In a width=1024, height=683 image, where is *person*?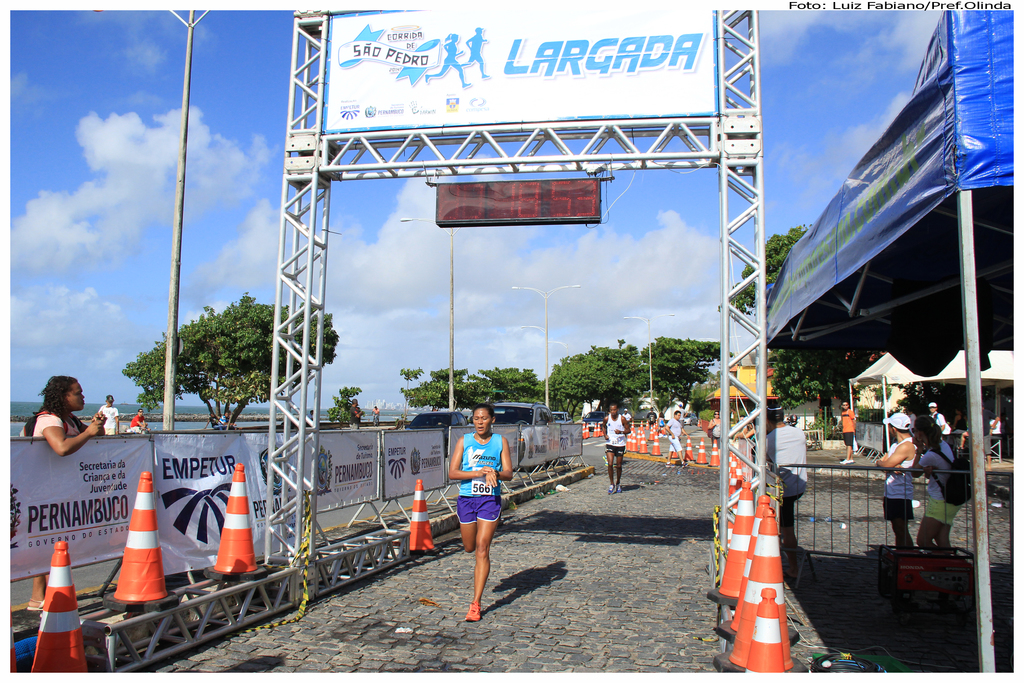
crop(24, 374, 106, 621).
